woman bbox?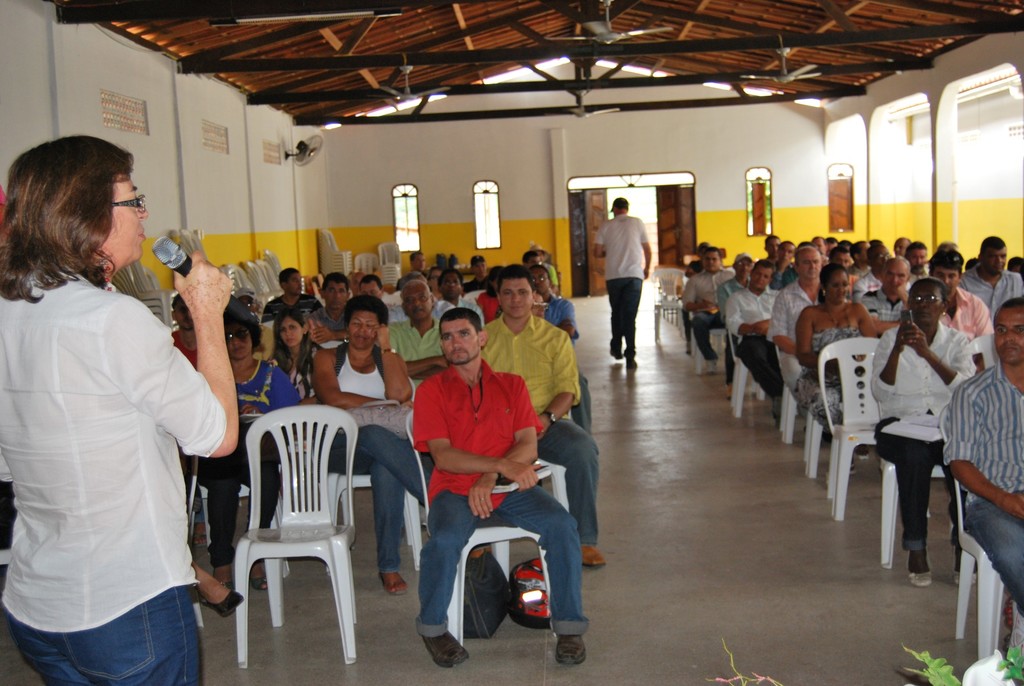
bbox=(260, 306, 321, 411)
